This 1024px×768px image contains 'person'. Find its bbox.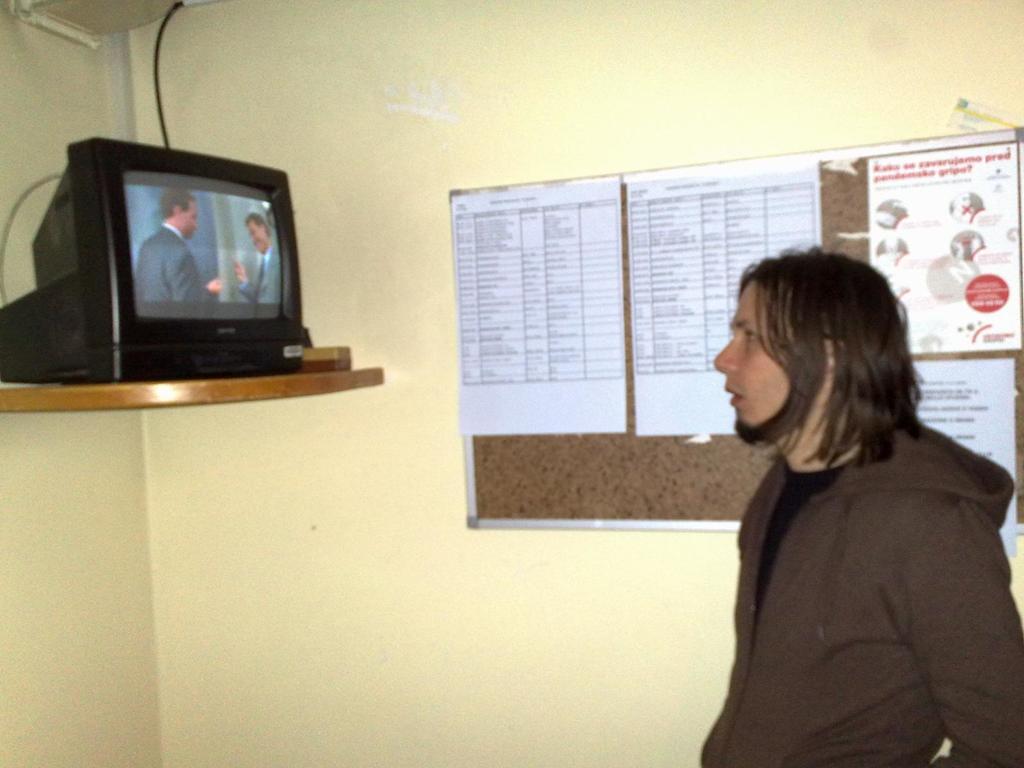
<box>674,244,1018,755</box>.
